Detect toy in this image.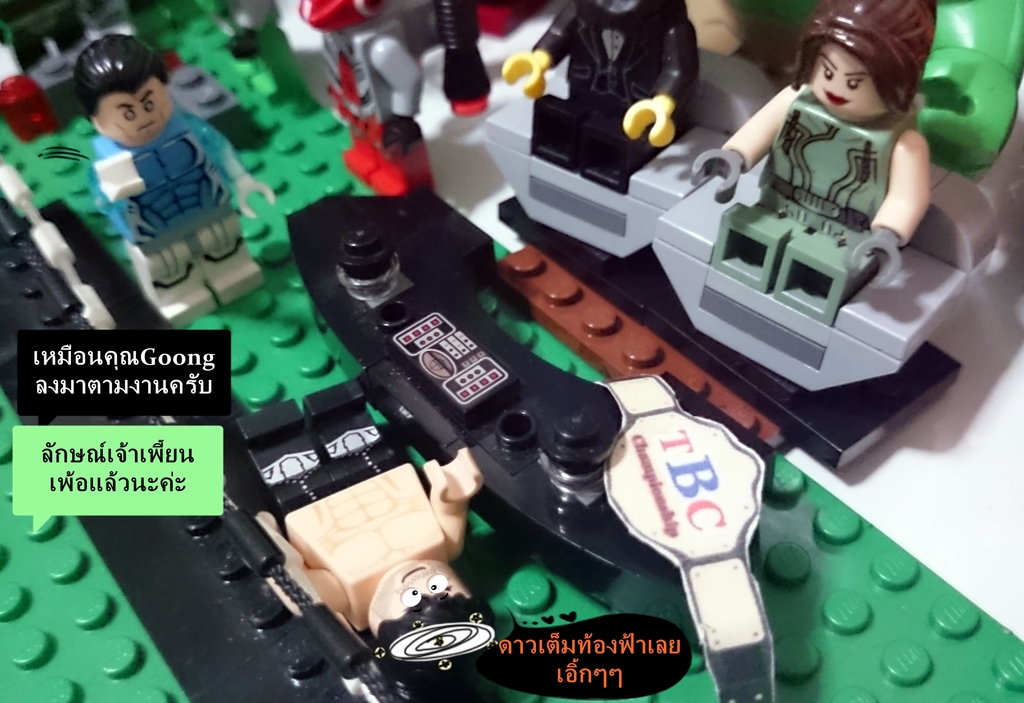
Detection: locate(73, 34, 280, 336).
